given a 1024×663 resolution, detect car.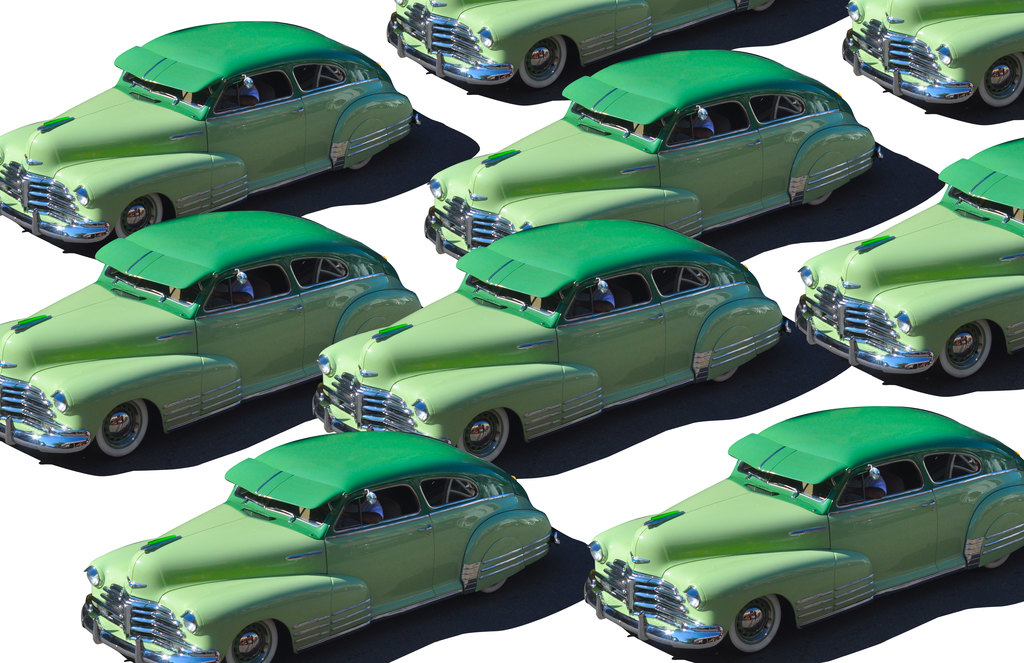
(83,431,559,662).
